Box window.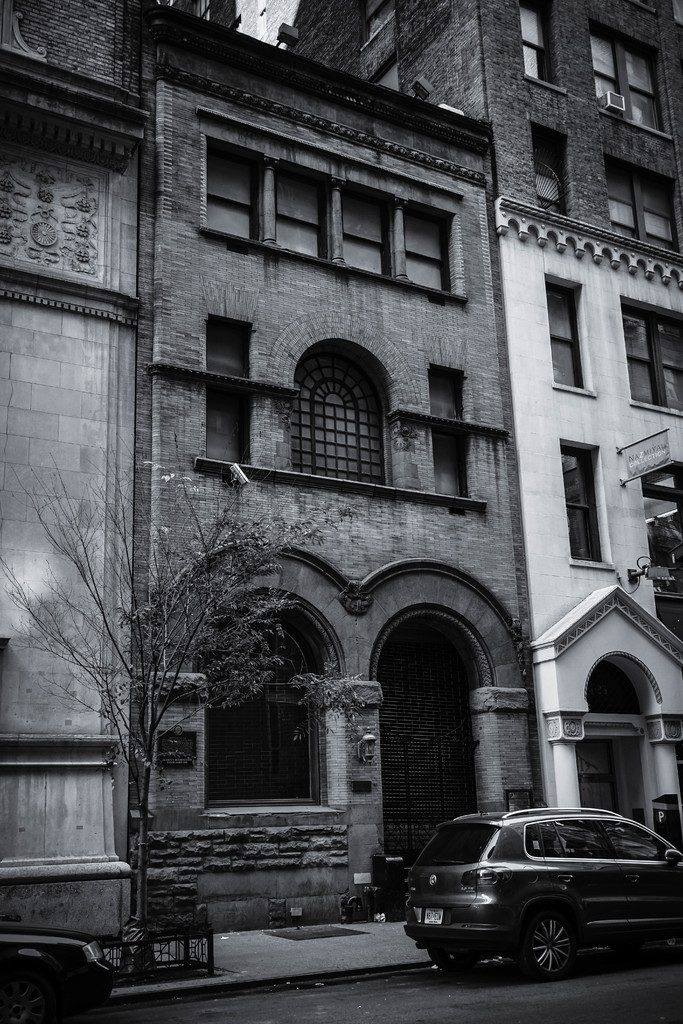
(342,176,395,283).
